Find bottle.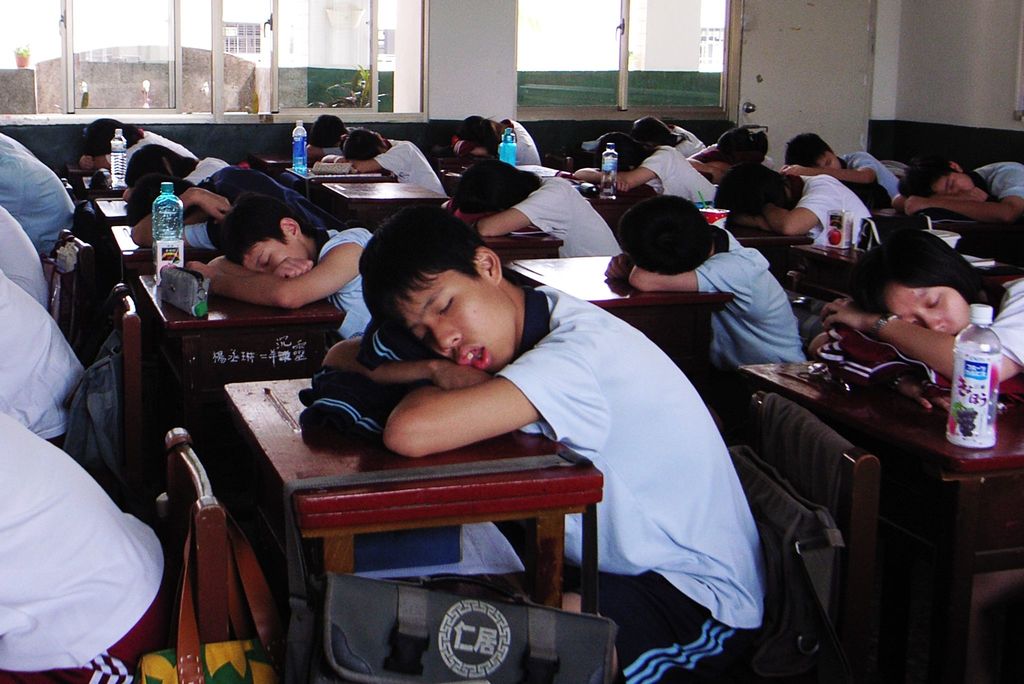
499,126,516,171.
